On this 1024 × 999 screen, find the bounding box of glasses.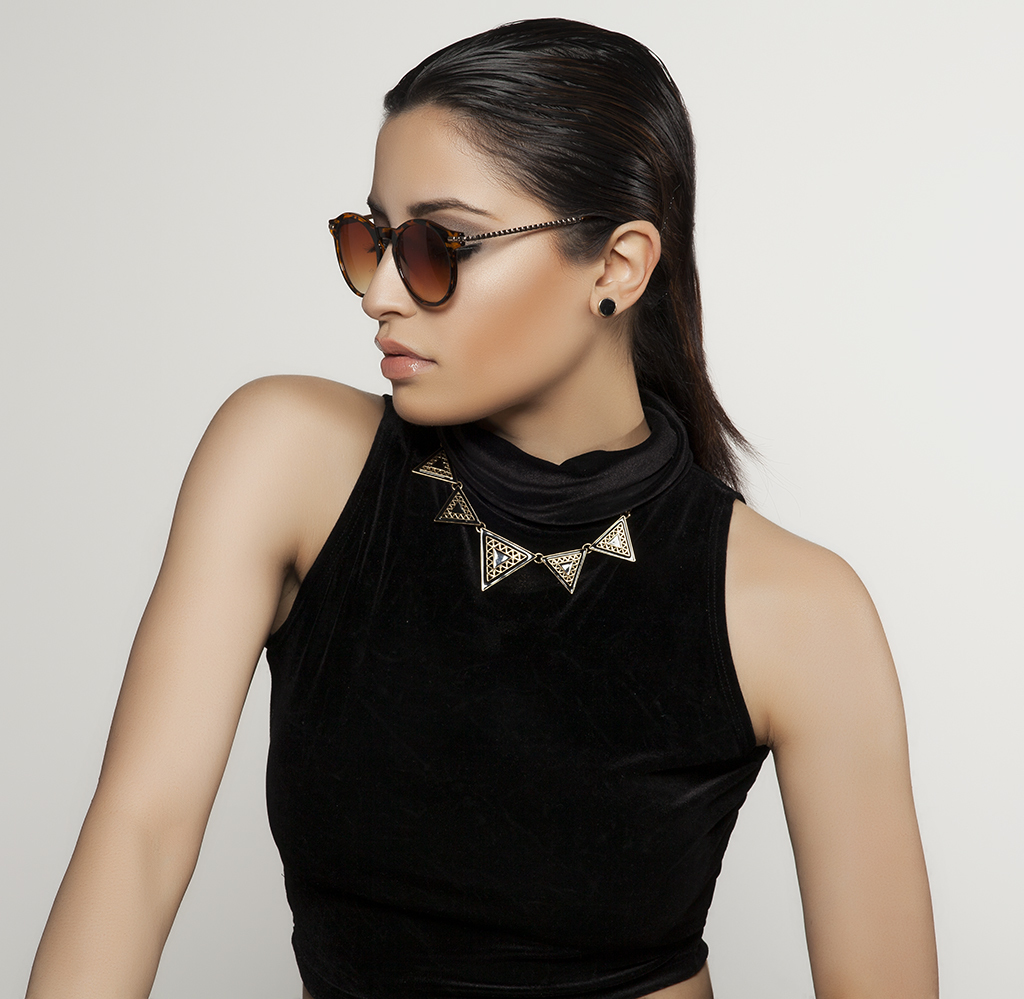
Bounding box: {"x1": 341, "y1": 195, "x2": 637, "y2": 301}.
